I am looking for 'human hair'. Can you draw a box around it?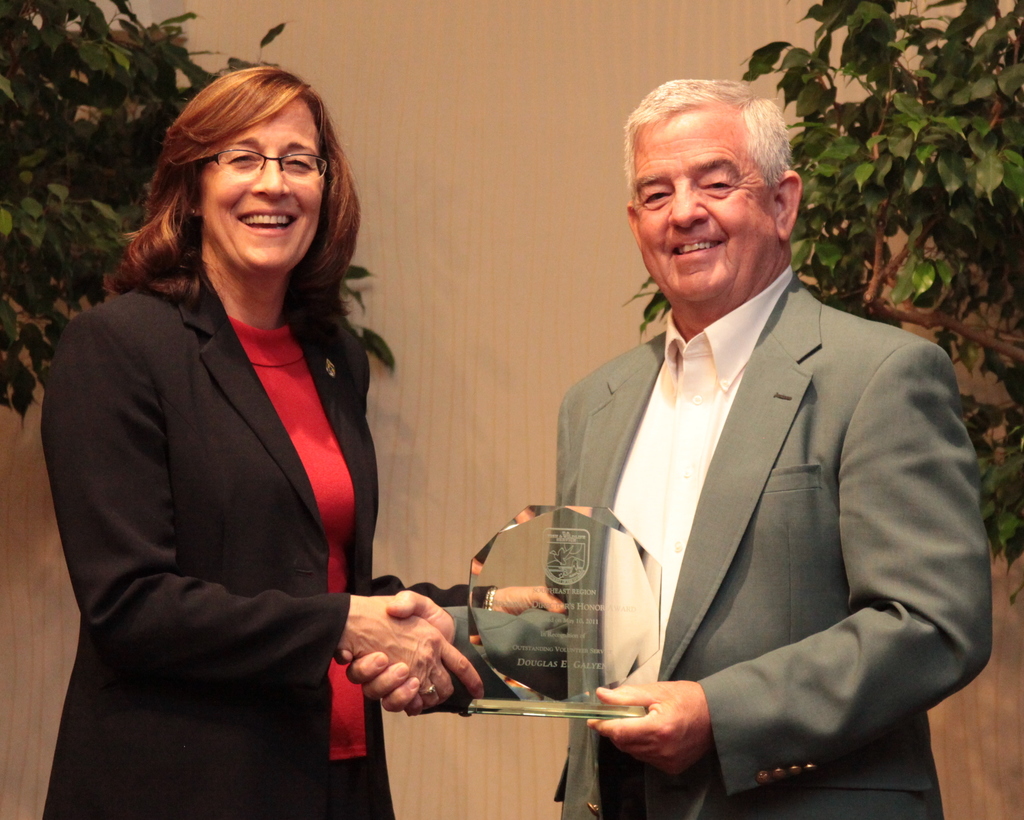
Sure, the bounding box is [x1=626, y1=74, x2=797, y2=197].
